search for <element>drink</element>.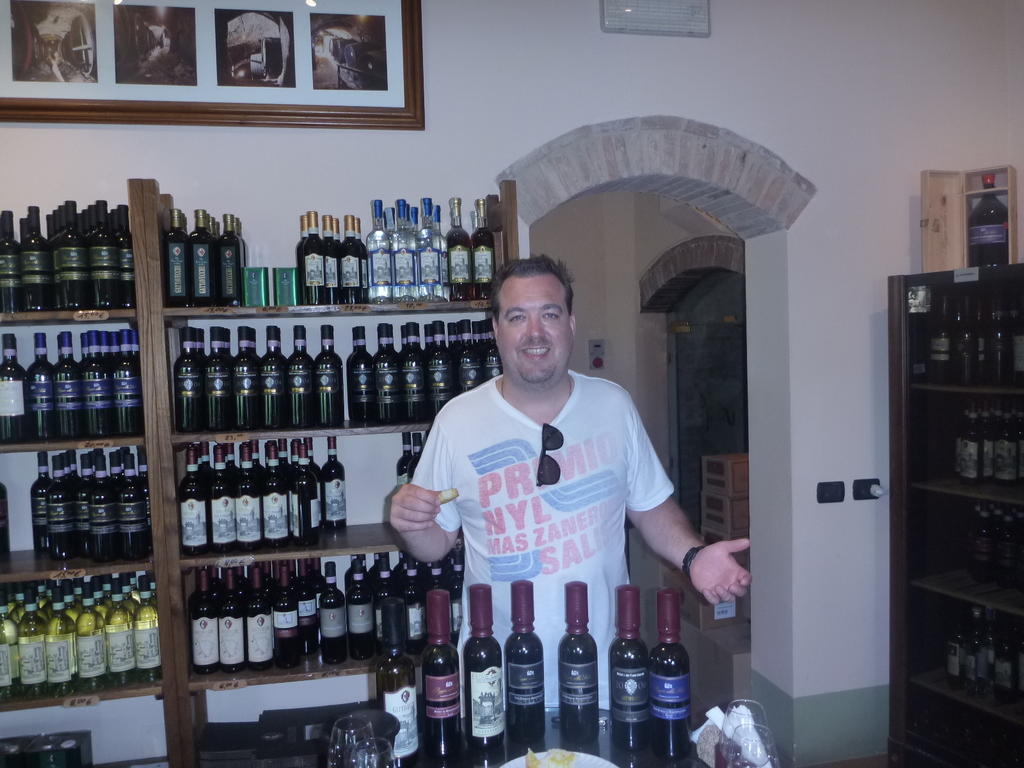
Found at select_region(448, 557, 464, 639).
